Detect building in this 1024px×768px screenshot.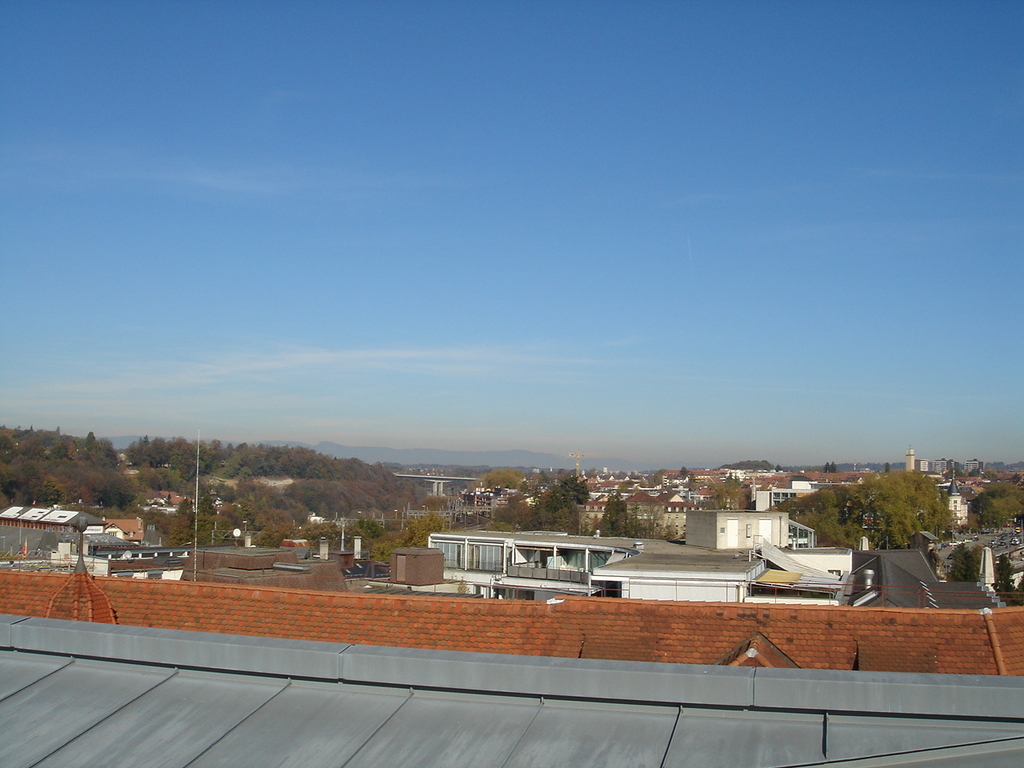
Detection: detection(102, 514, 146, 544).
